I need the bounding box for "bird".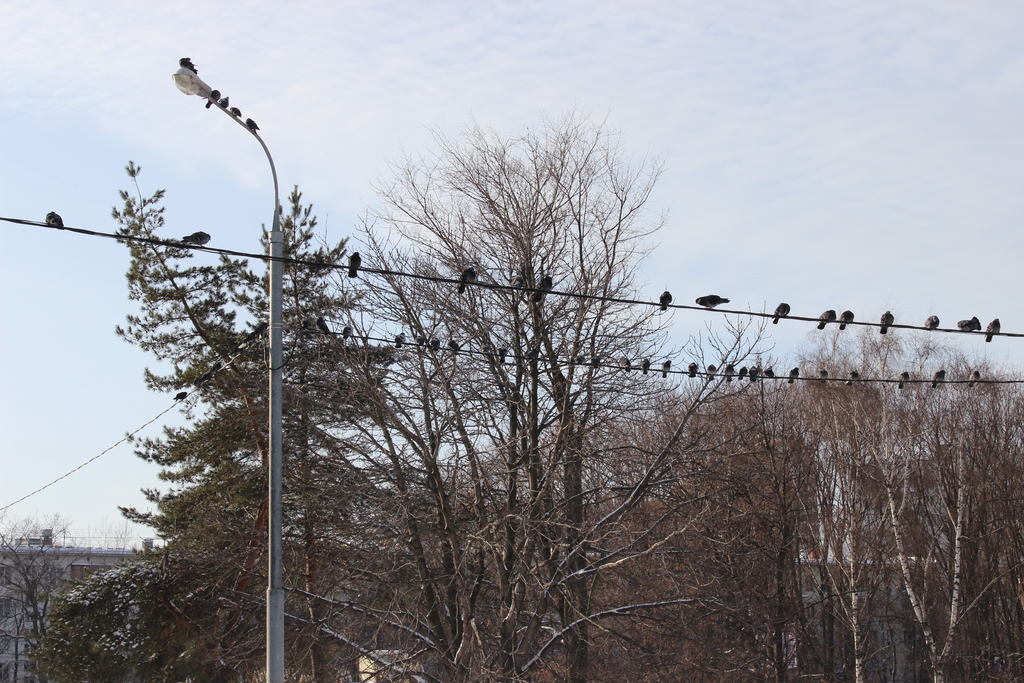
Here it is: crop(499, 346, 509, 358).
